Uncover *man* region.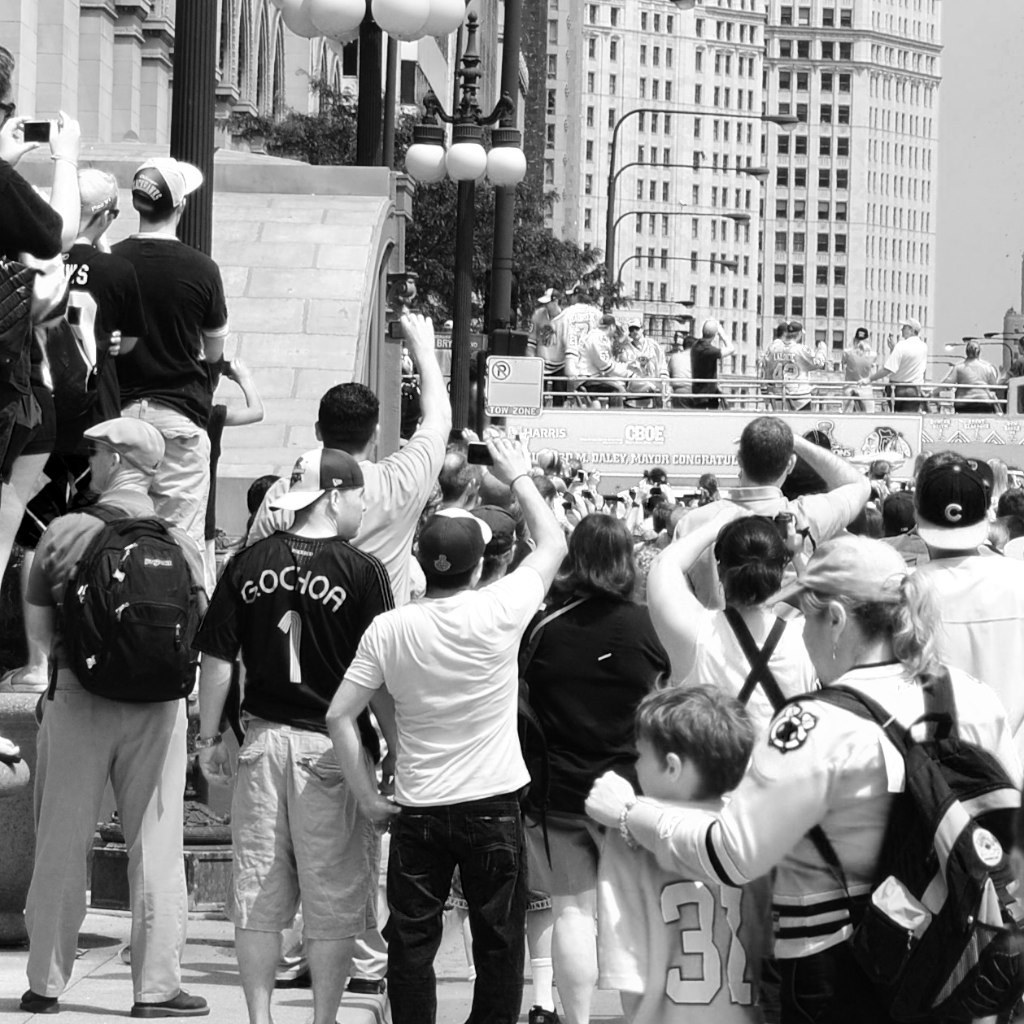
Uncovered: (883,434,1023,762).
